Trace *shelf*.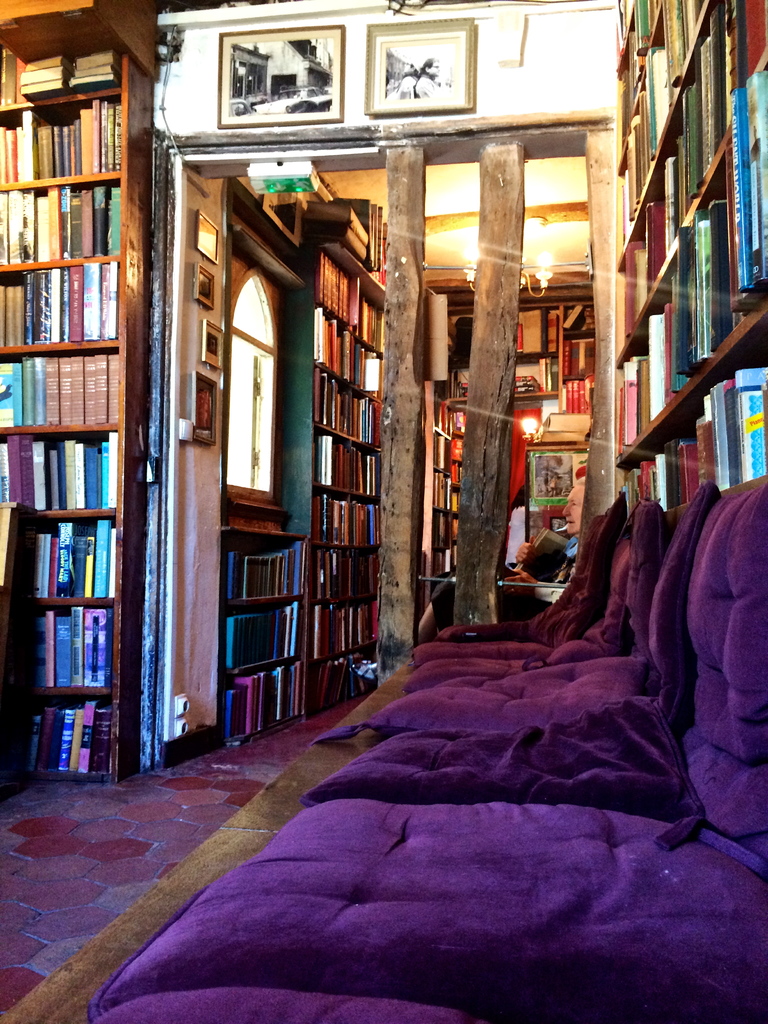
Traced to <region>0, 706, 118, 792</region>.
